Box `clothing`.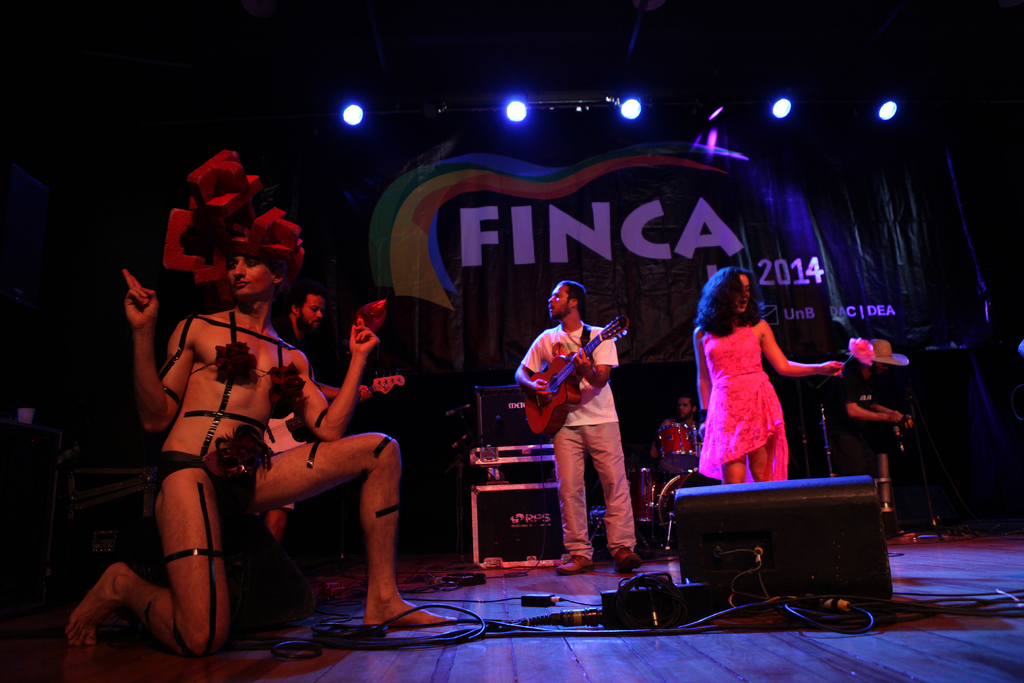
<box>707,313,820,479</box>.
